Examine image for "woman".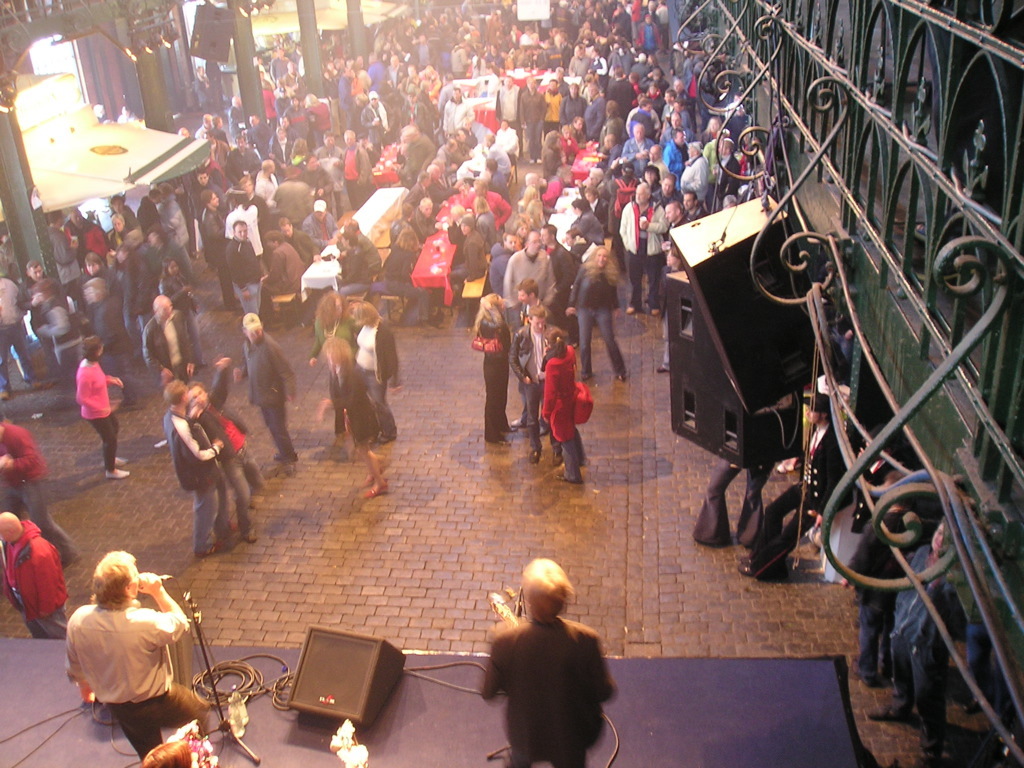
Examination result: detection(307, 288, 360, 433).
